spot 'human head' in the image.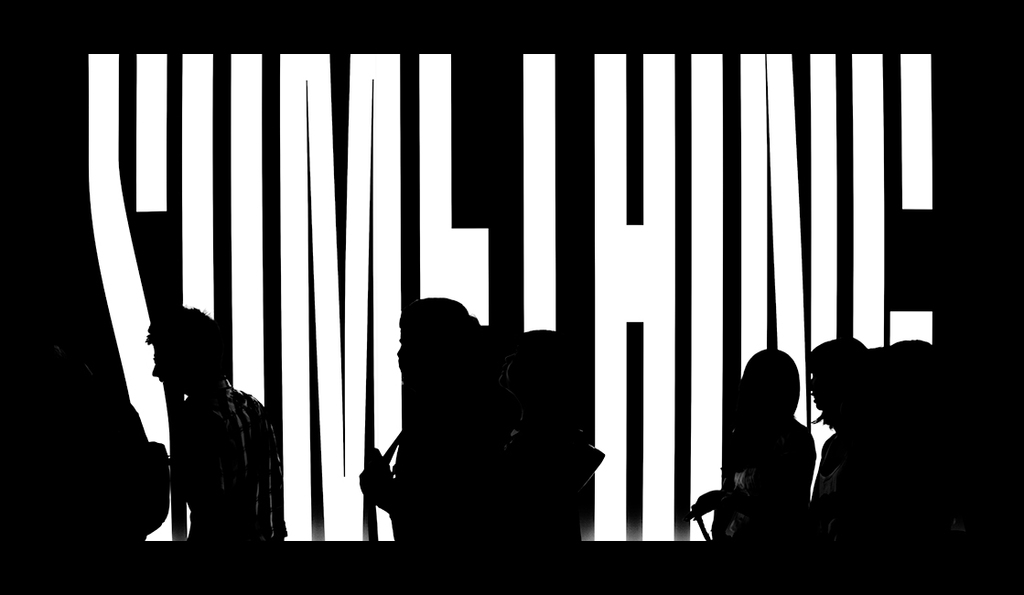
'human head' found at [x1=393, y1=295, x2=474, y2=382].
